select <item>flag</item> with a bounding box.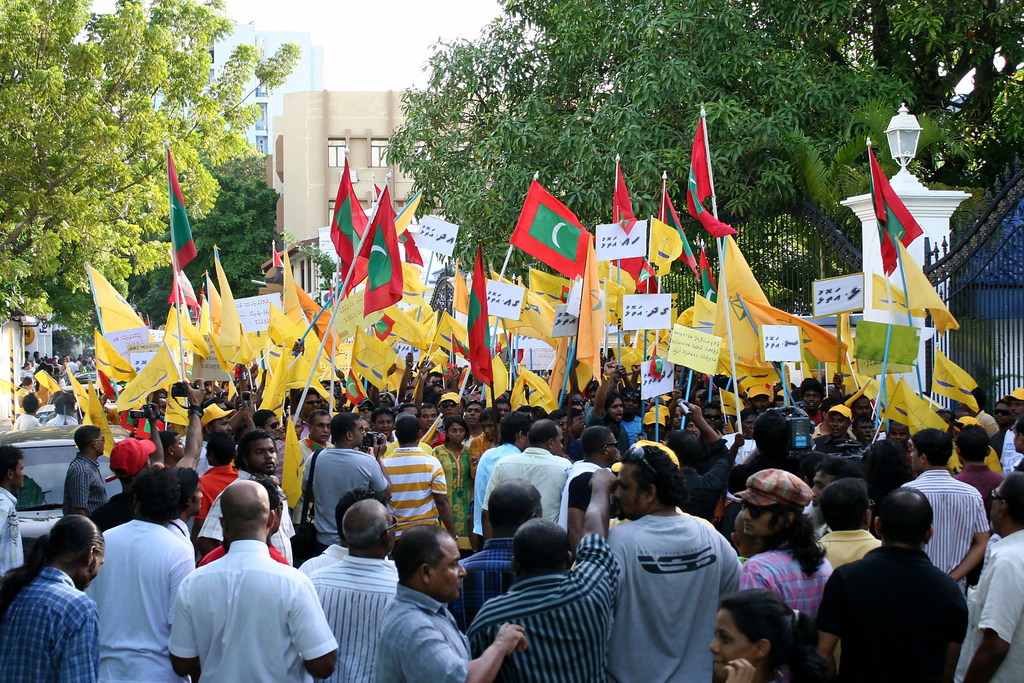
673,309,693,329.
